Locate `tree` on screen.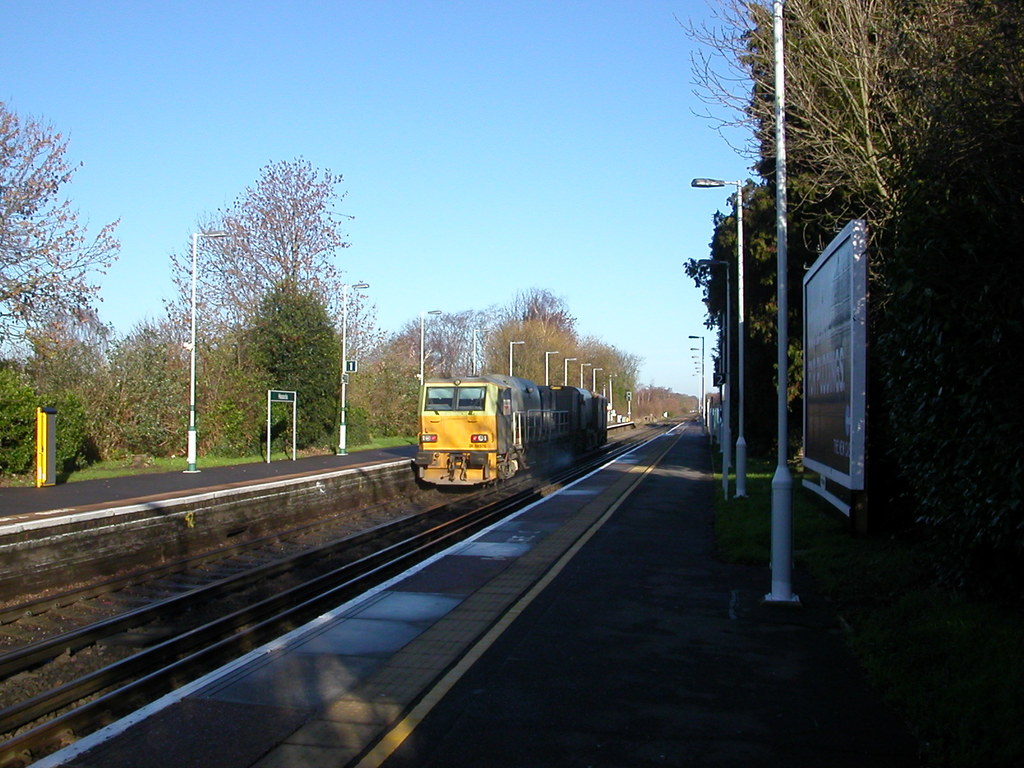
On screen at l=472, t=304, r=514, b=351.
